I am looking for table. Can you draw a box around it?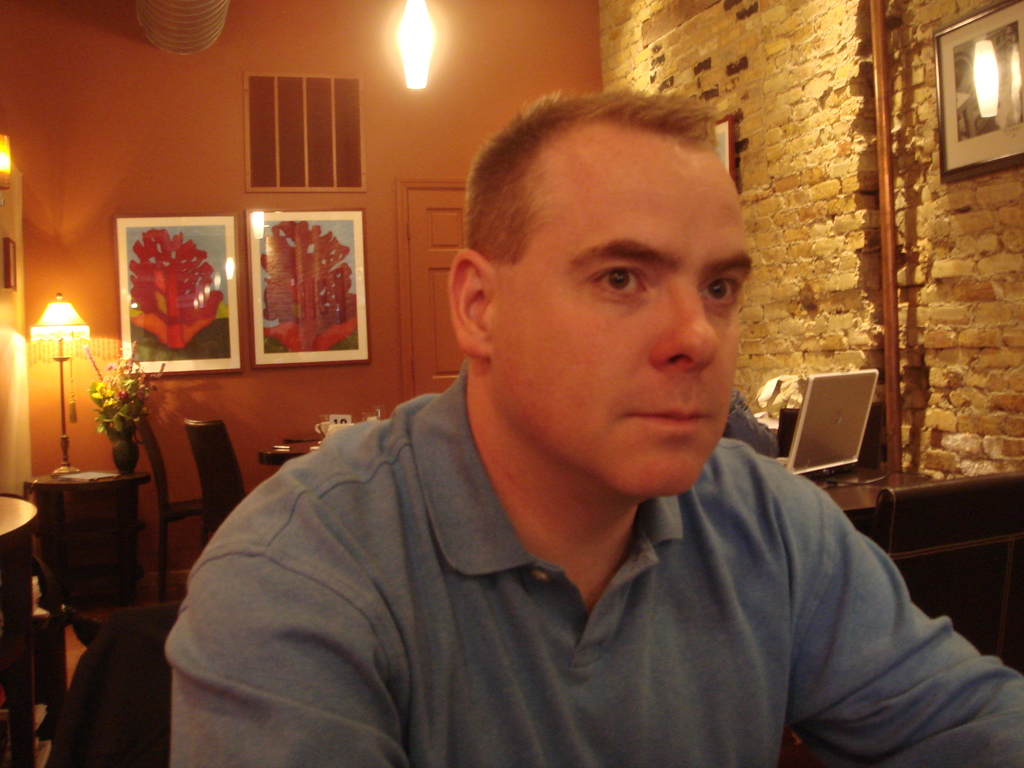
Sure, the bounding box is box=[26, 471, 152, 606].
